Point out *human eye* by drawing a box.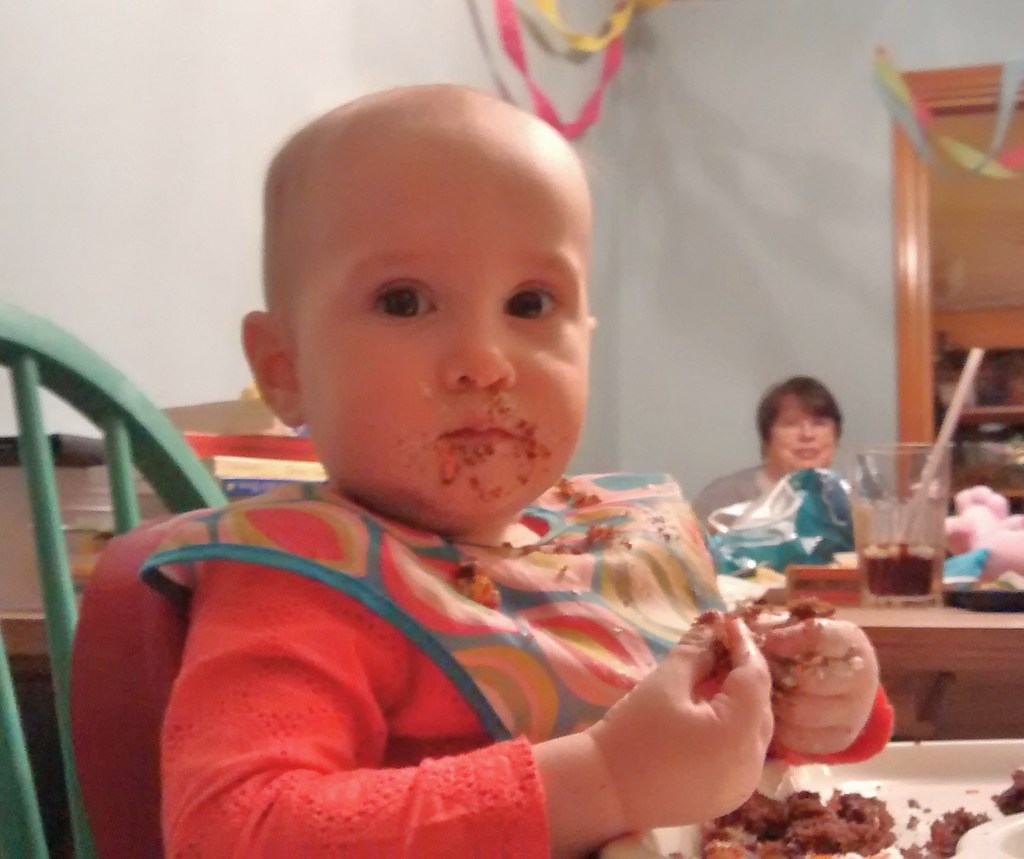
bbox=[810, 417, 826, 428].
